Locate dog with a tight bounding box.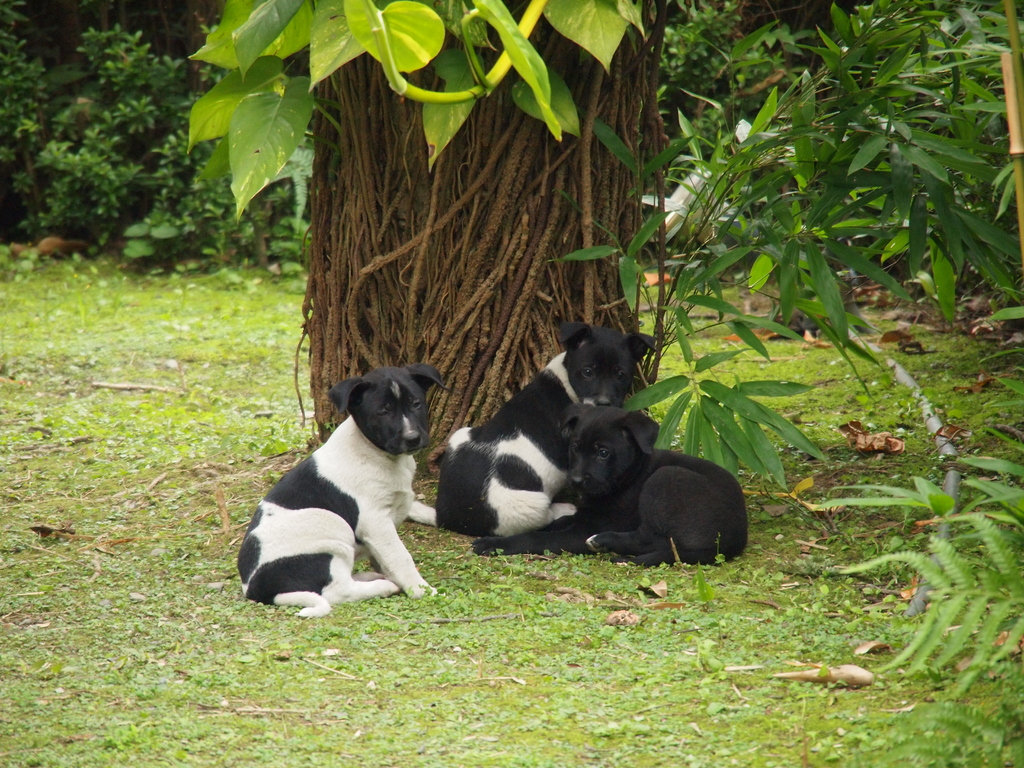
rect(436, 314, 650, 540).
